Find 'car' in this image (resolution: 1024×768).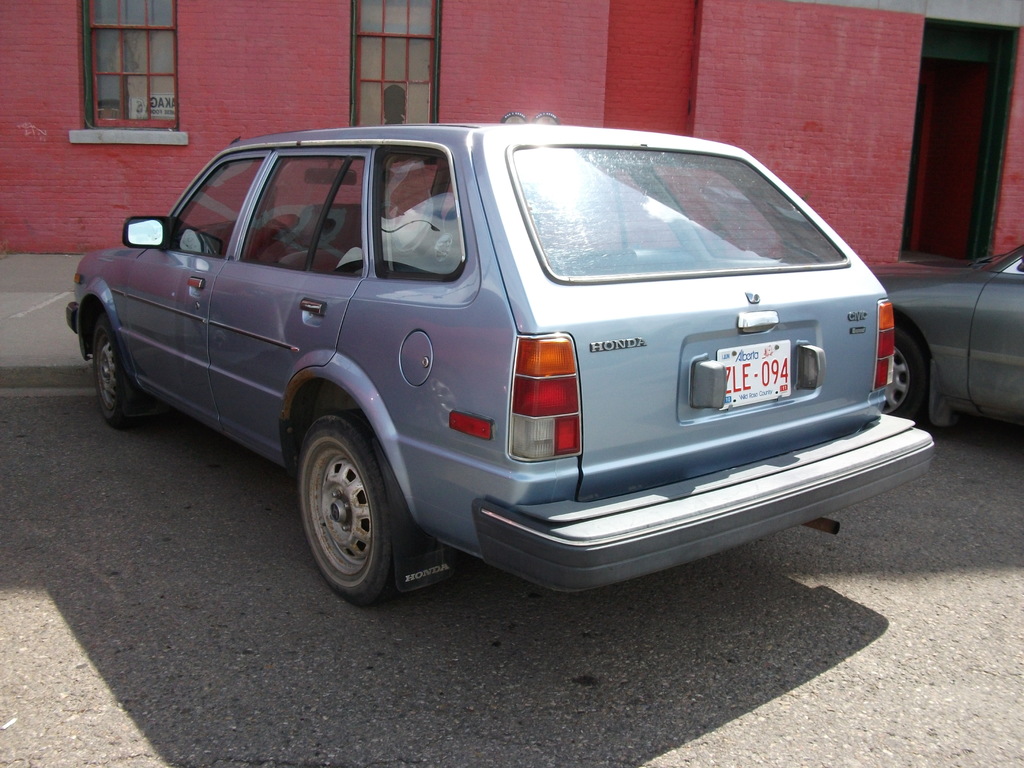
<bbox>63, 107, 938, 604</bbox>.
